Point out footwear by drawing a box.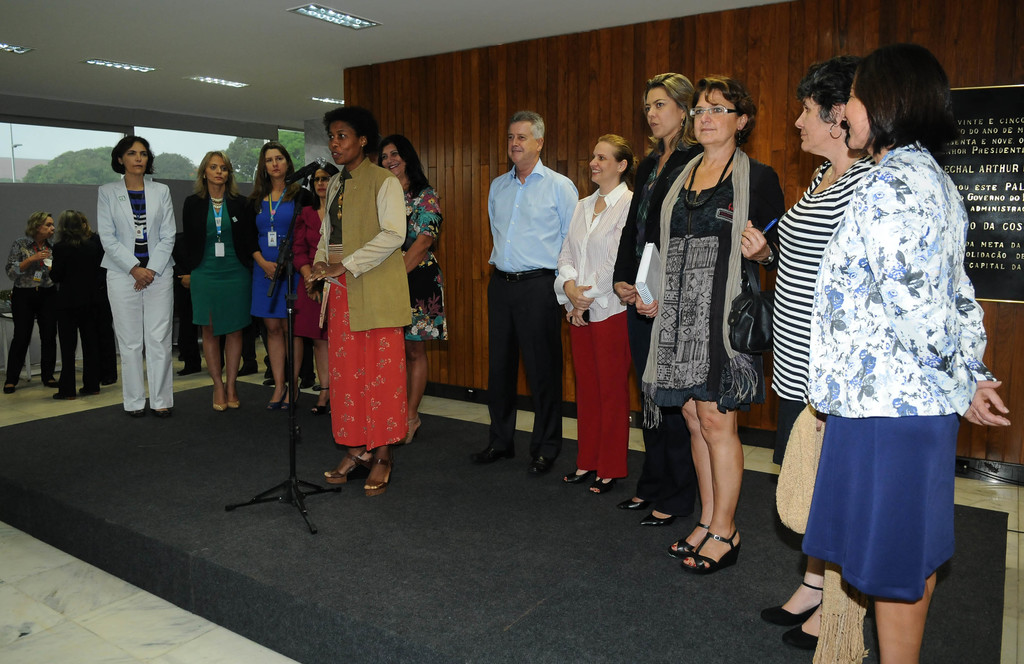
l=637, t=508, r=672, b=524.
